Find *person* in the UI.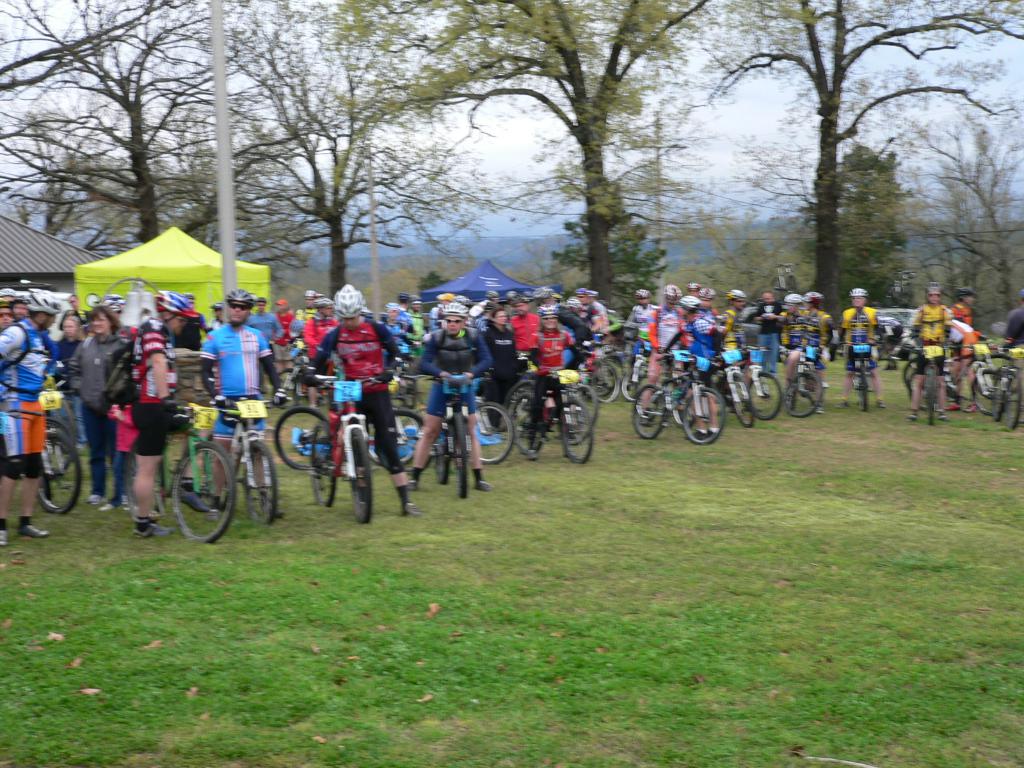
UI element at bbox=(384, 307, 409, 362).
